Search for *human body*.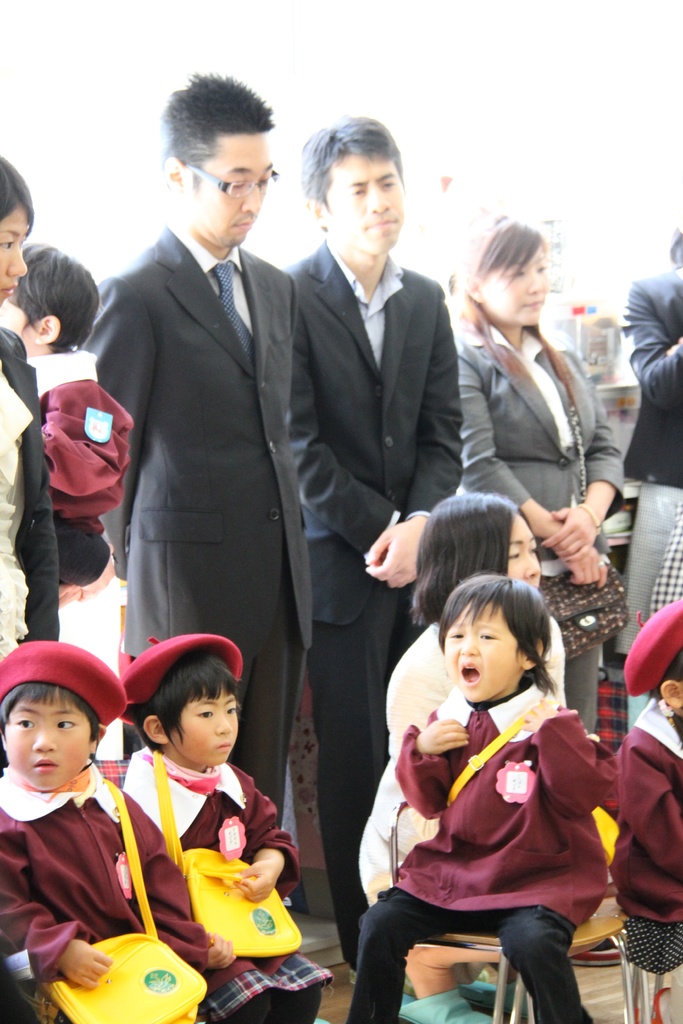
Found at <region>463, 305, 620, 725</region>.
